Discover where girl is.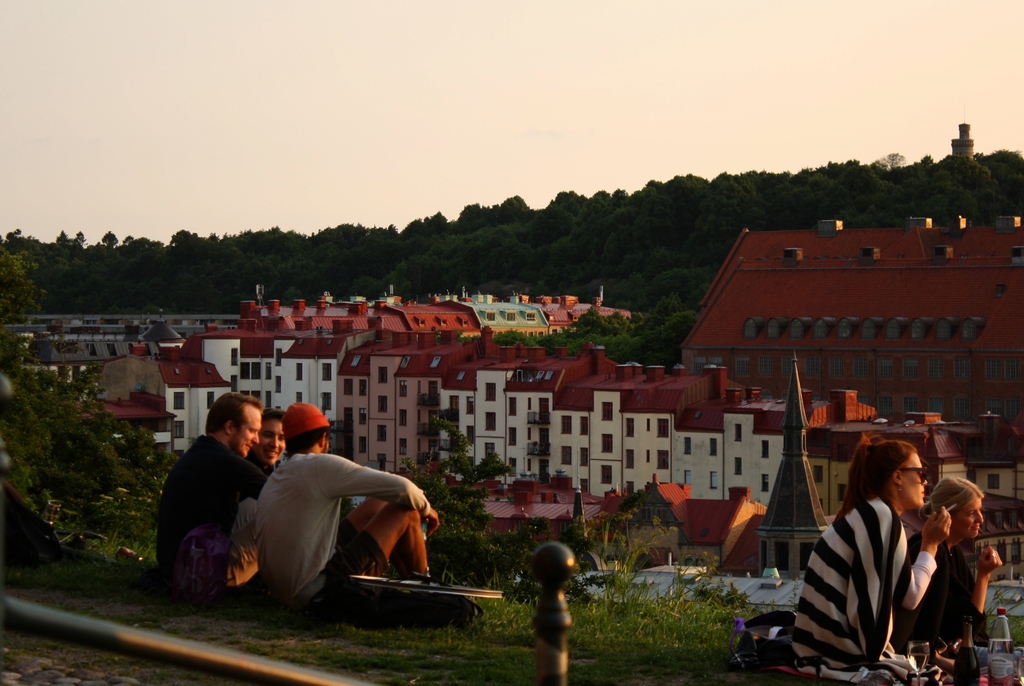
Discovered at rect(907, 477, 1004, 685).
